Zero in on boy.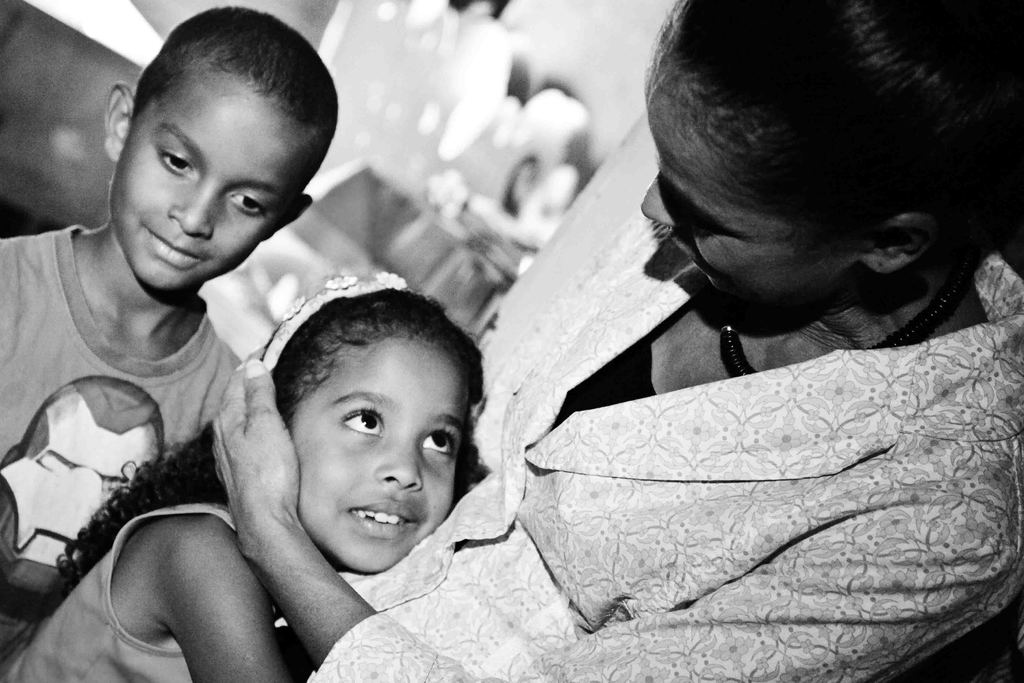
Zeroed in: (left=13, top=19, right=362, bottom=641).
